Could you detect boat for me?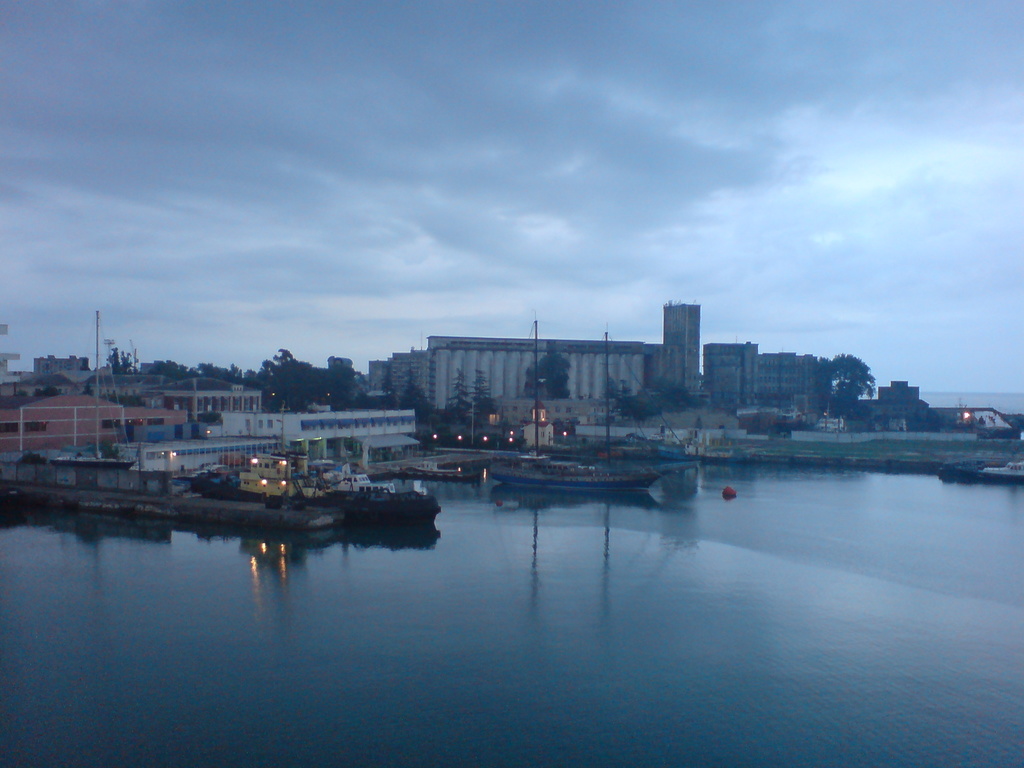
Detection result: box(980, 457, 1023, 479).
